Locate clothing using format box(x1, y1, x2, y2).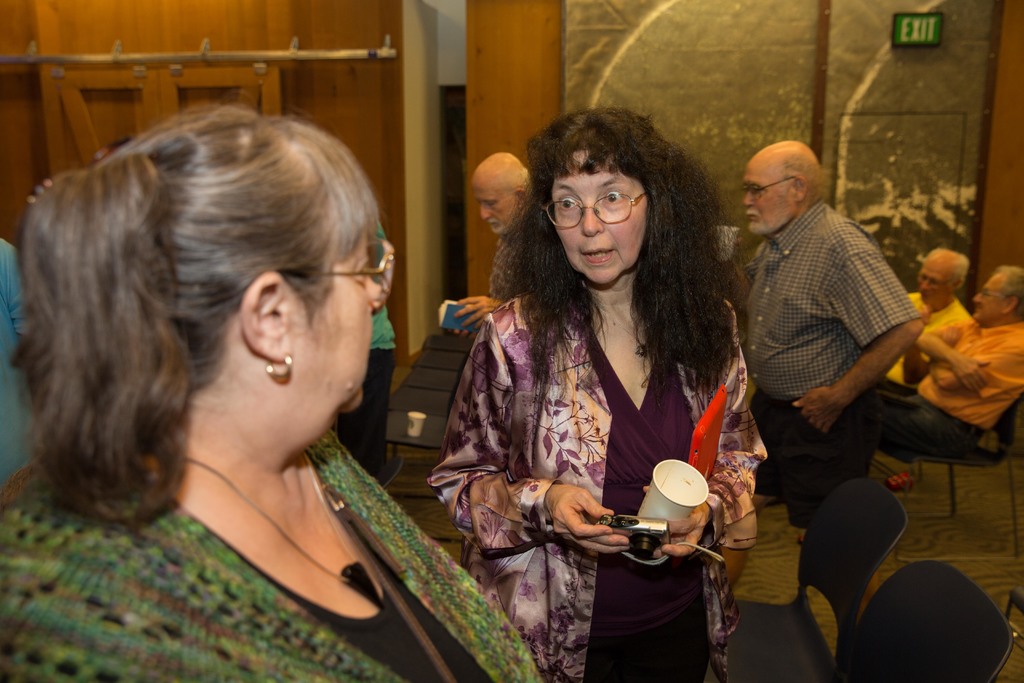
box(326, 220, 395, 485).
